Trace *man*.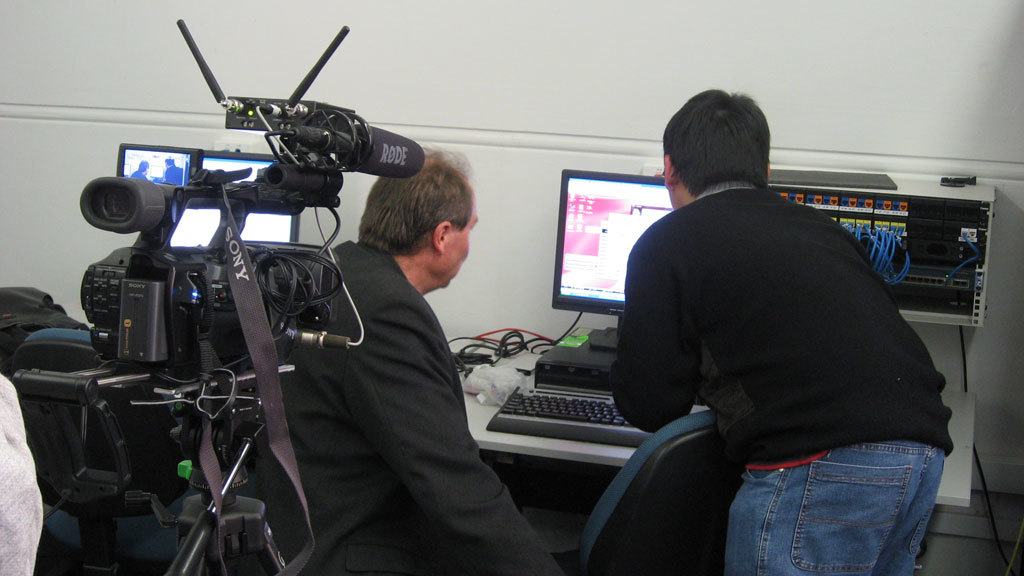
Traced to bbox=(600, 88, 956, 575).
